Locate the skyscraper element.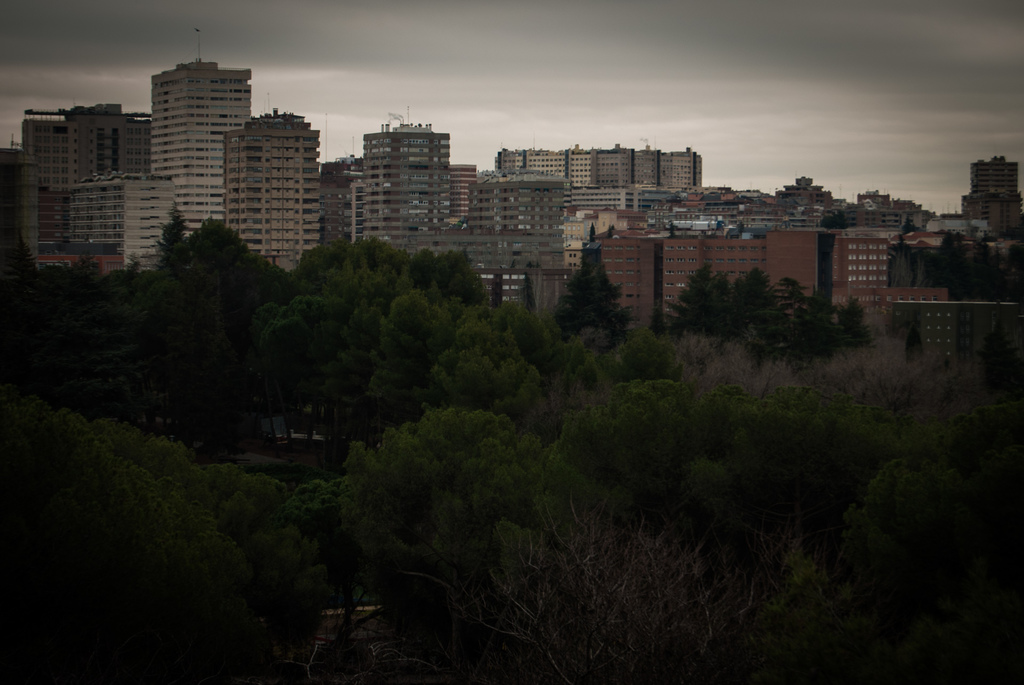
Element bbox: 147, 56, 257, 246.
